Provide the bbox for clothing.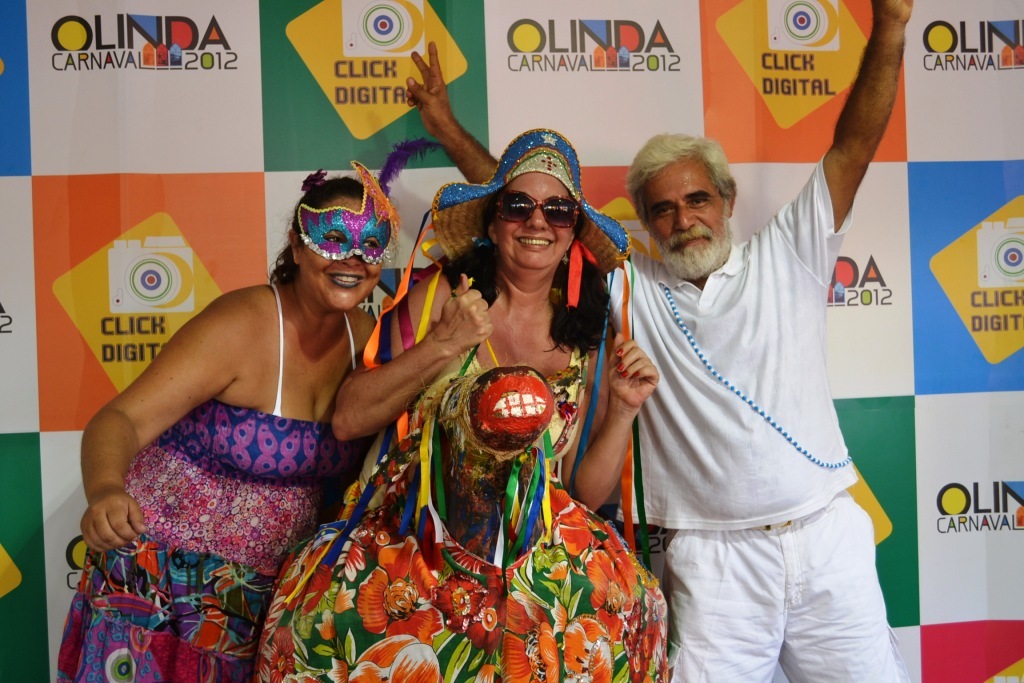
[left=59, top=286, right=365, bottom=682].
